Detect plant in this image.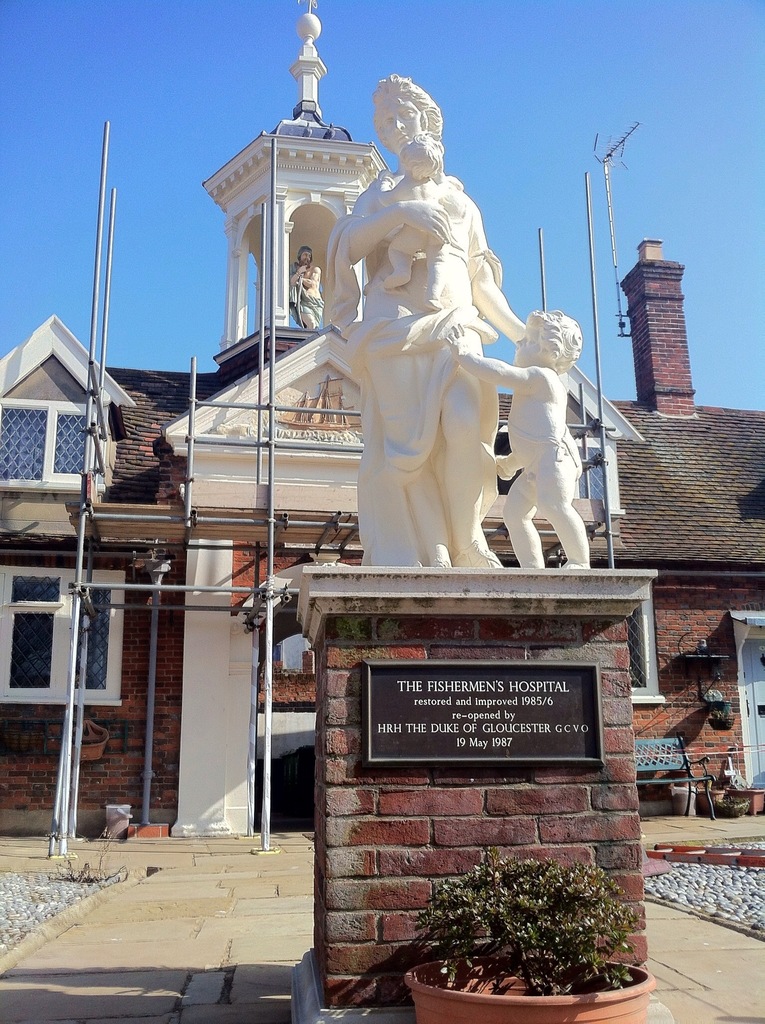
Detection: bbox=[401, 847, 659, 992].
